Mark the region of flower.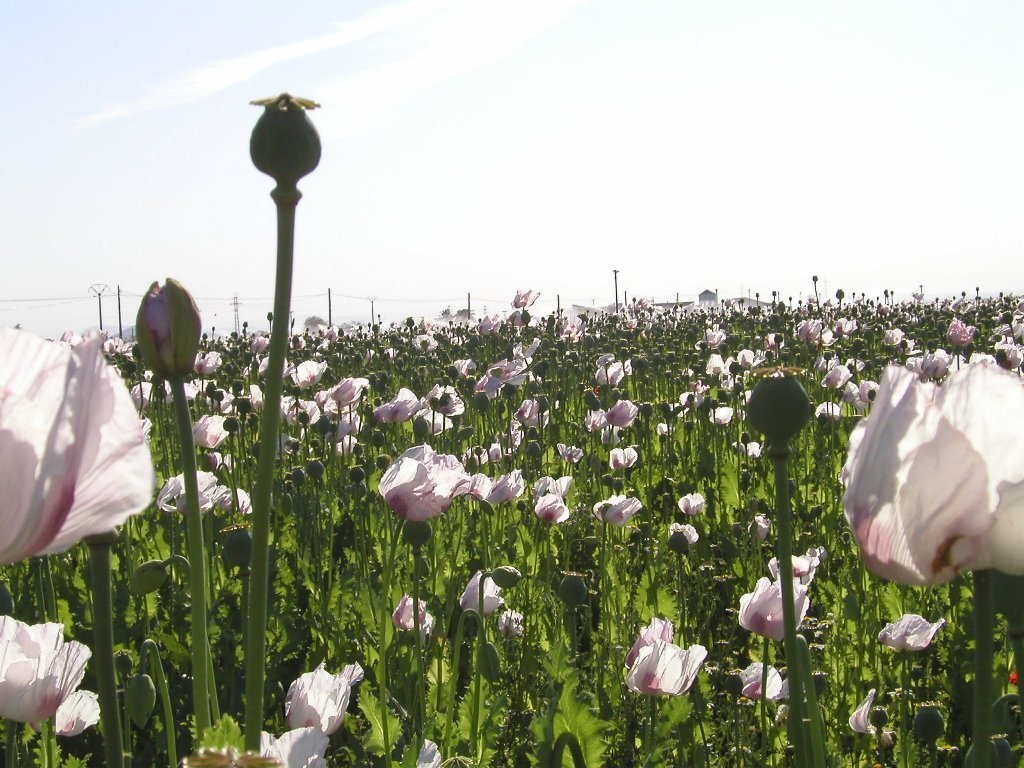
Region: 876:608:946:655.
